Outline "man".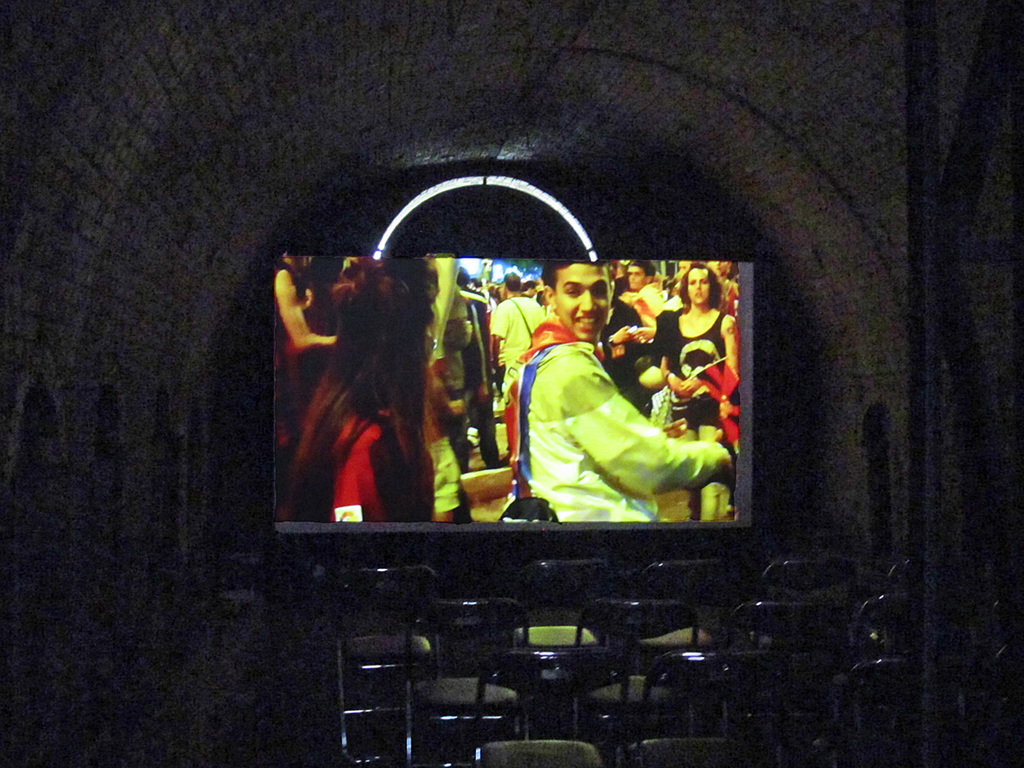
Outline: 624, 258, 664, 315.
